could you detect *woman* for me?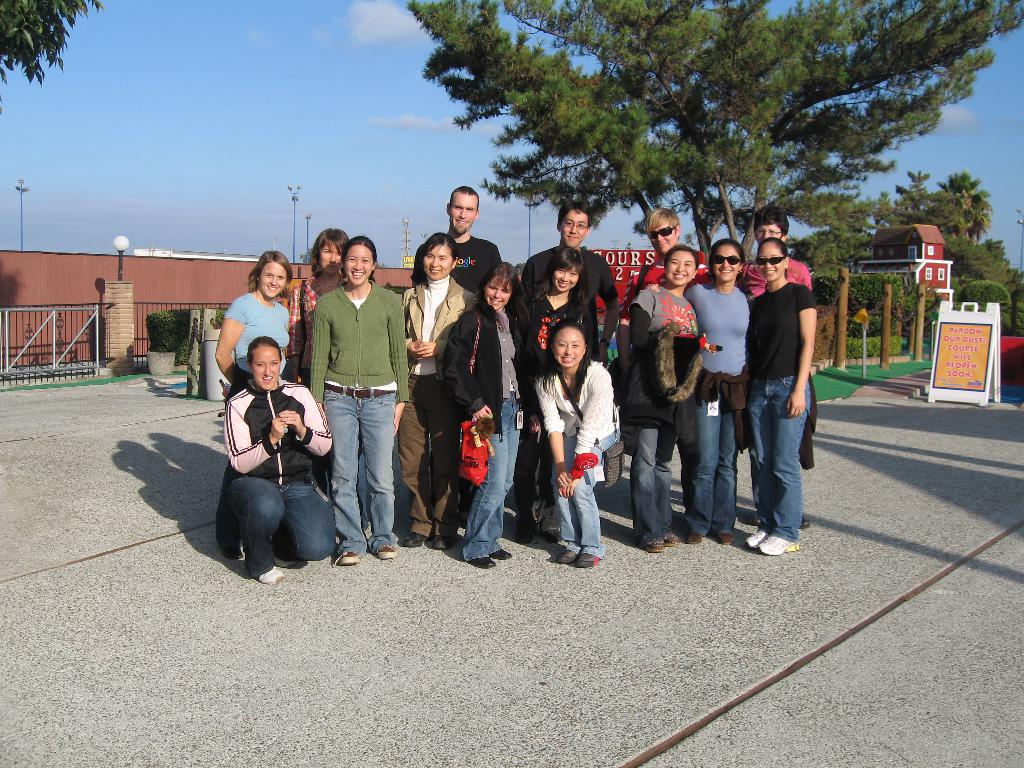
Detection result: (397,230,477,552).
